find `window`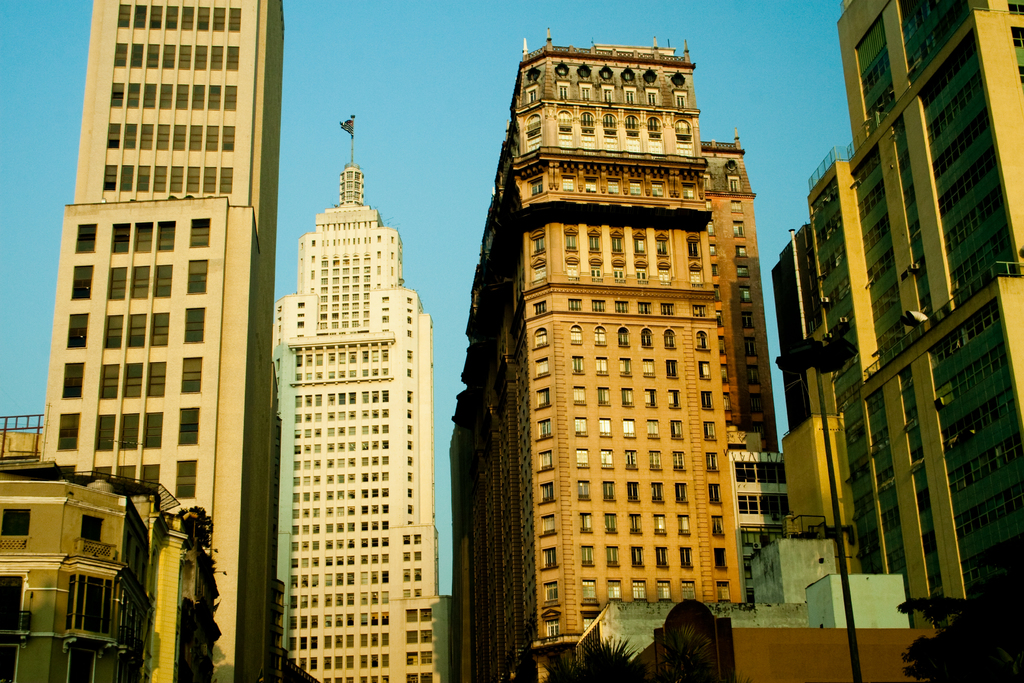
bbox=[420, 631, 435, 645]
